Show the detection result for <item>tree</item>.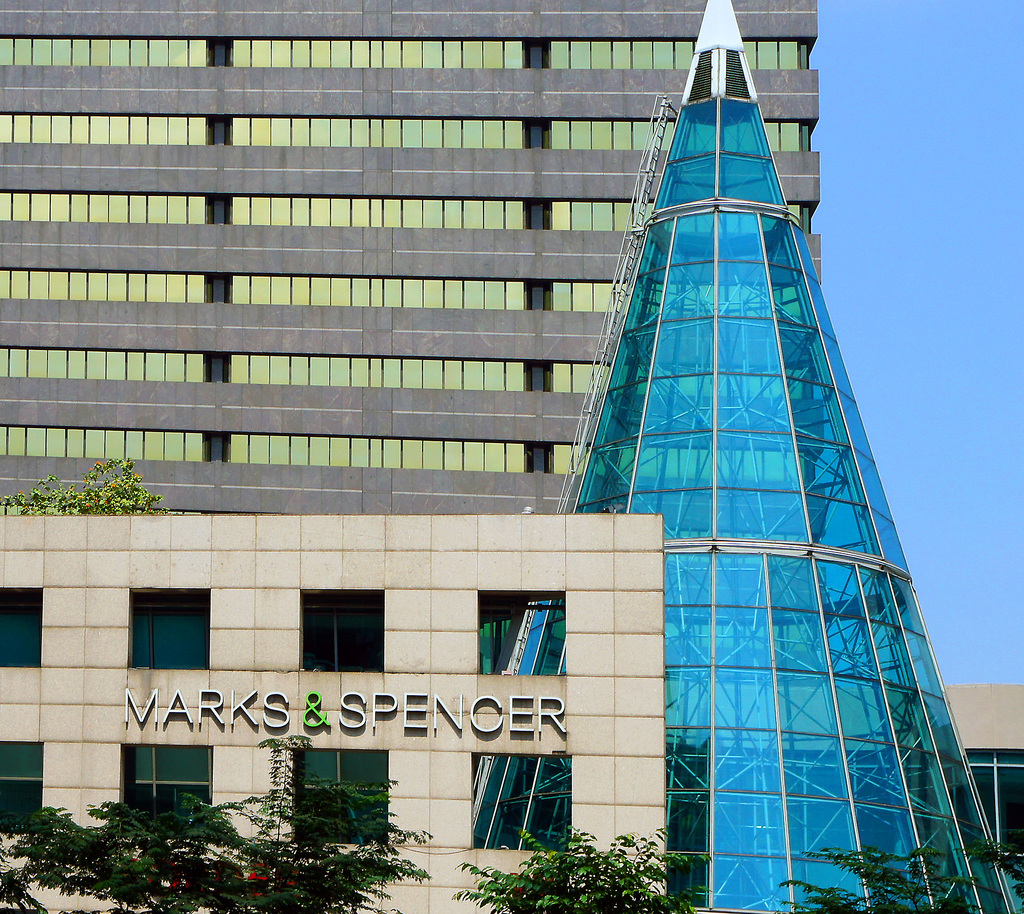
box=[774, 840, 998, 913].
